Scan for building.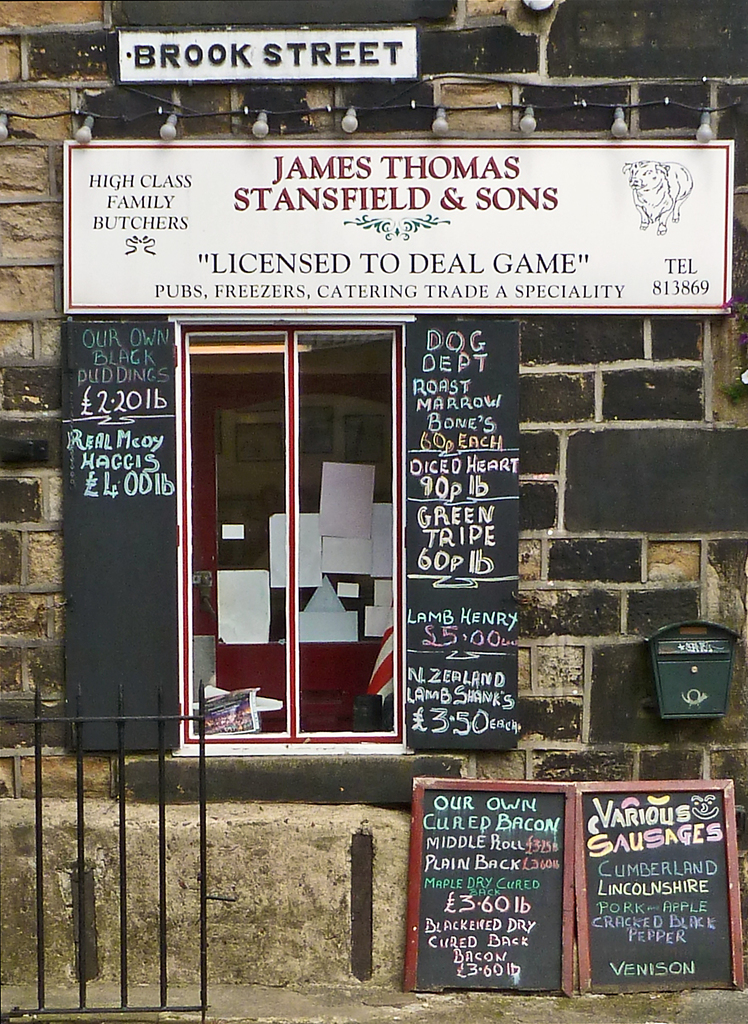
Scan result: [0,0,747,1023].
